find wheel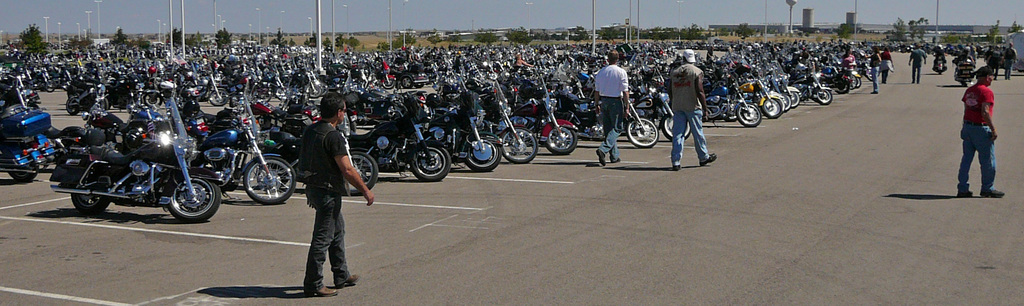
8/172/36/182
